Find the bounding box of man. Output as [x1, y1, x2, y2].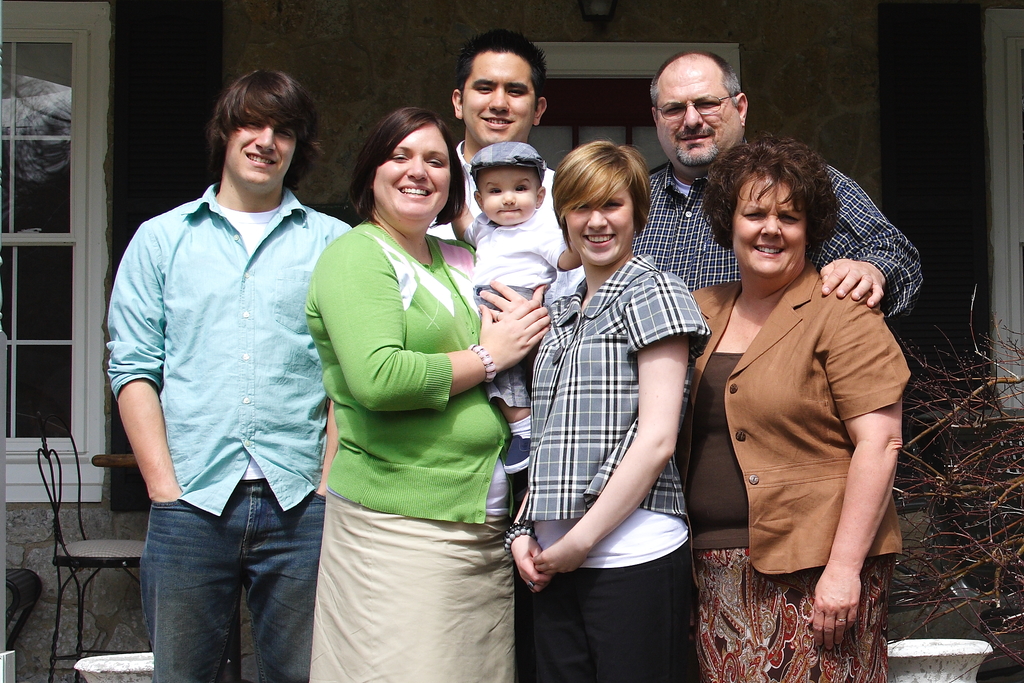
[101, 64, 358, 682].
